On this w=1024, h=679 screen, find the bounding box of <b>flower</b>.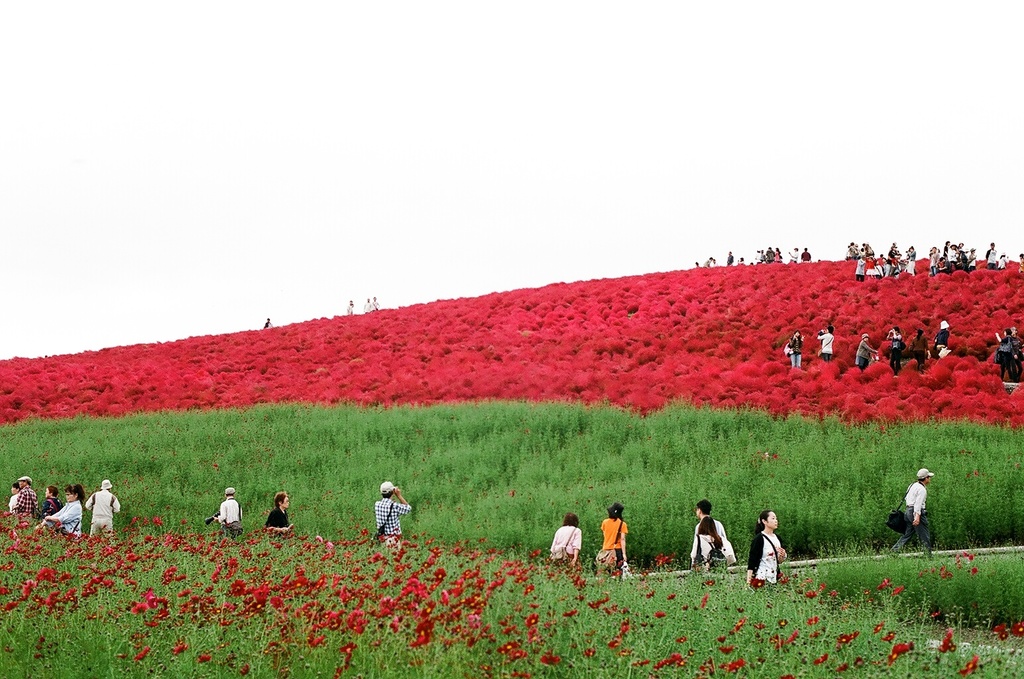
Bounding box: region(619, 607, 630, 613).
